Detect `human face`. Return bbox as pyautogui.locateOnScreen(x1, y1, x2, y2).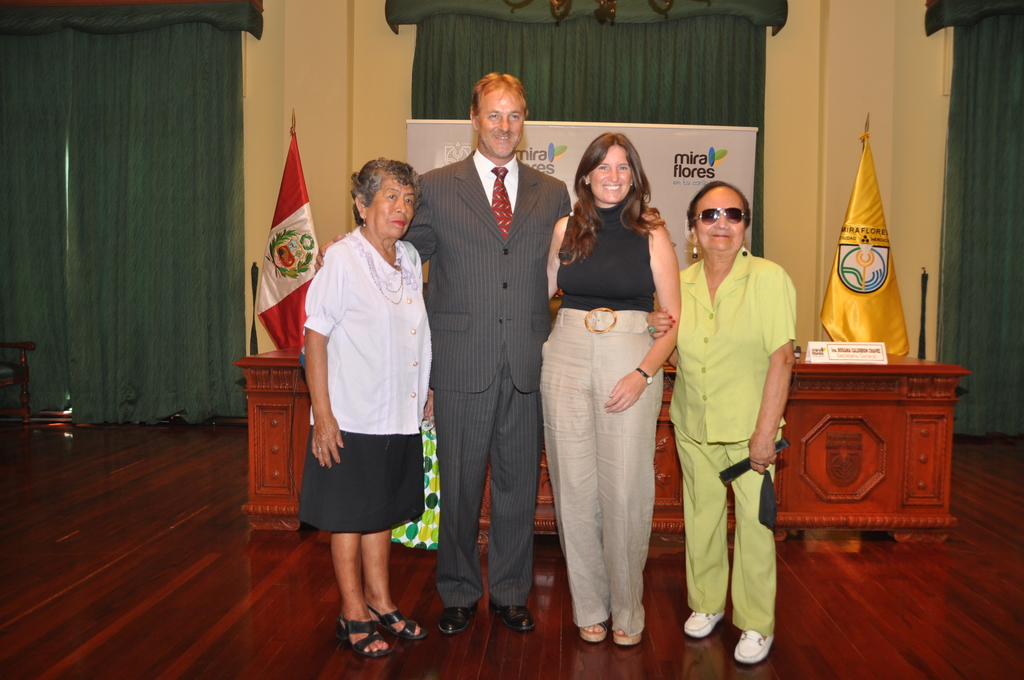
pyautogui.locateOnScreen(596, 142, 628, 203).
